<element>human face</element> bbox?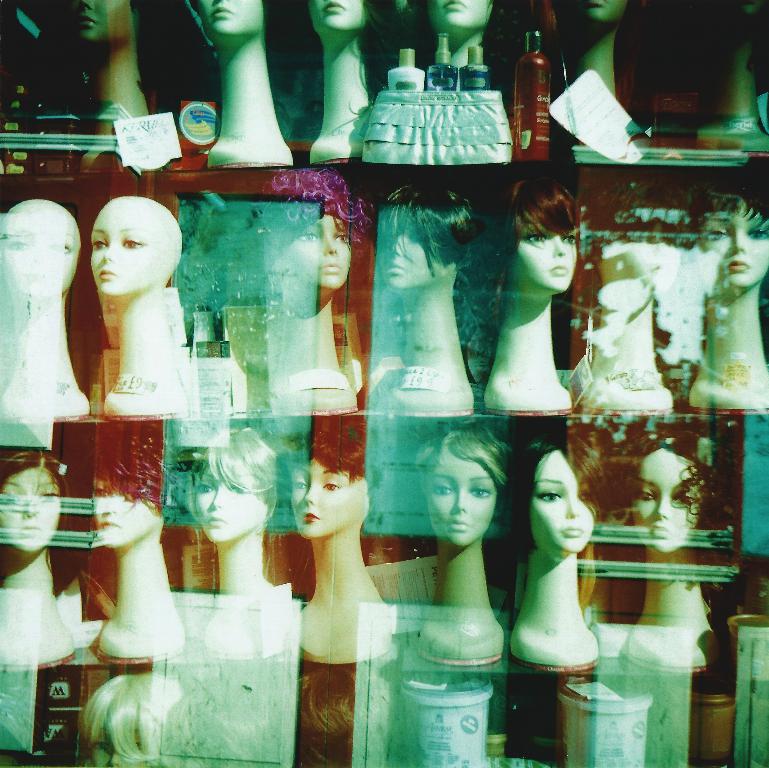
565, 0, 617, 28
